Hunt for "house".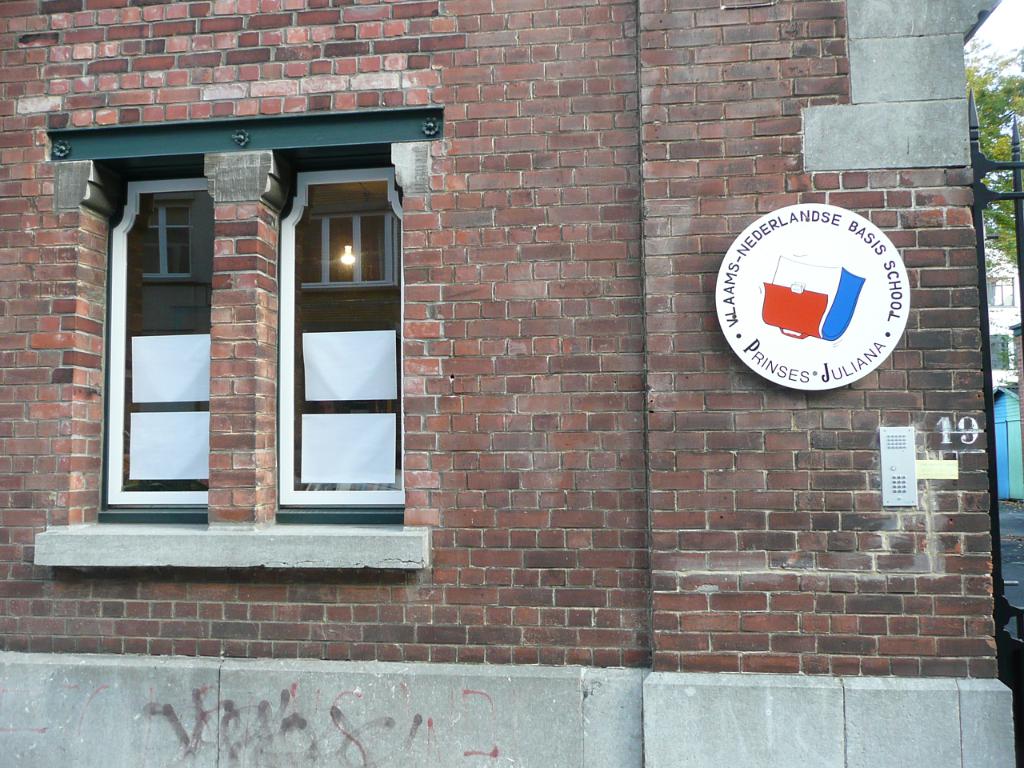
Hunted down at [992,387,1021,501].
